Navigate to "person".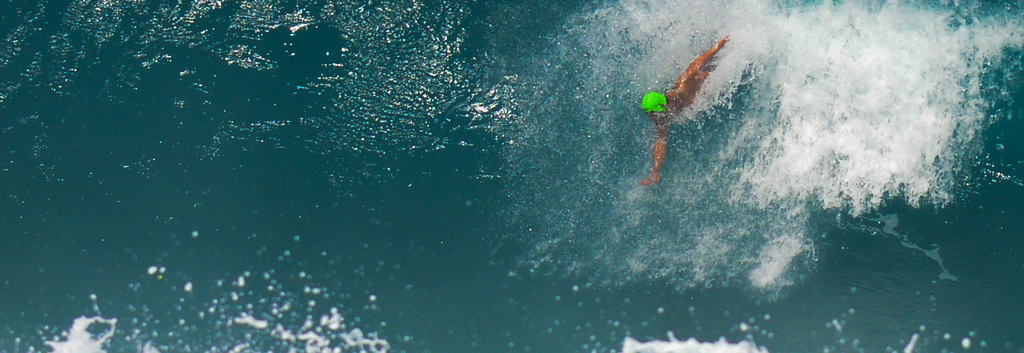
Navigation target: box(638, 33, 730, 185).
